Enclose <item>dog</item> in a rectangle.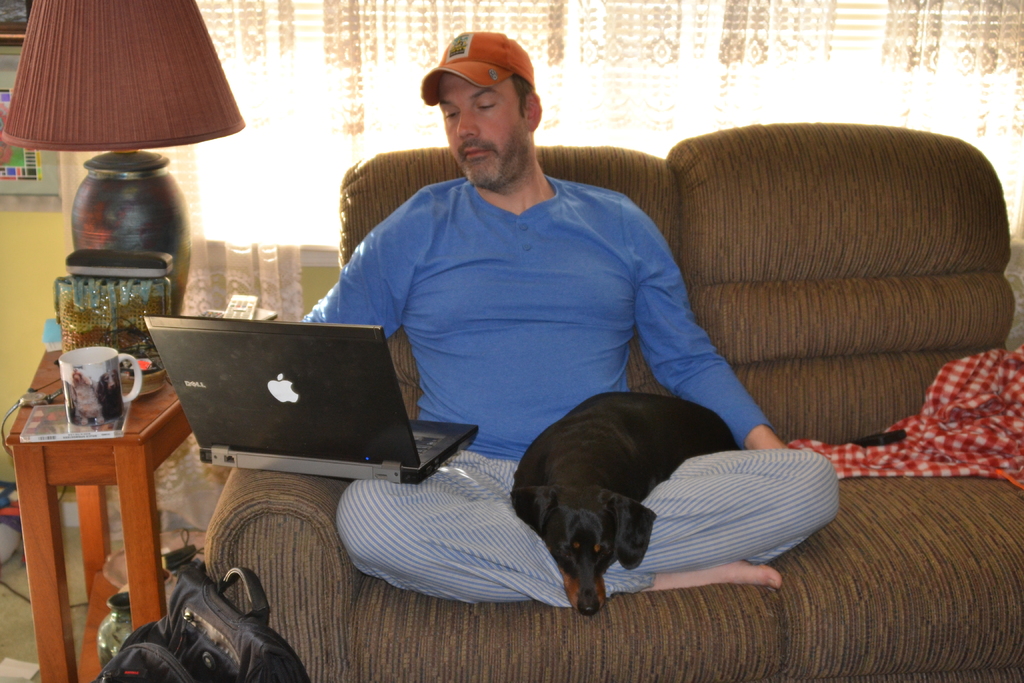
[left=509, top=390, right=906, bottom=614].
